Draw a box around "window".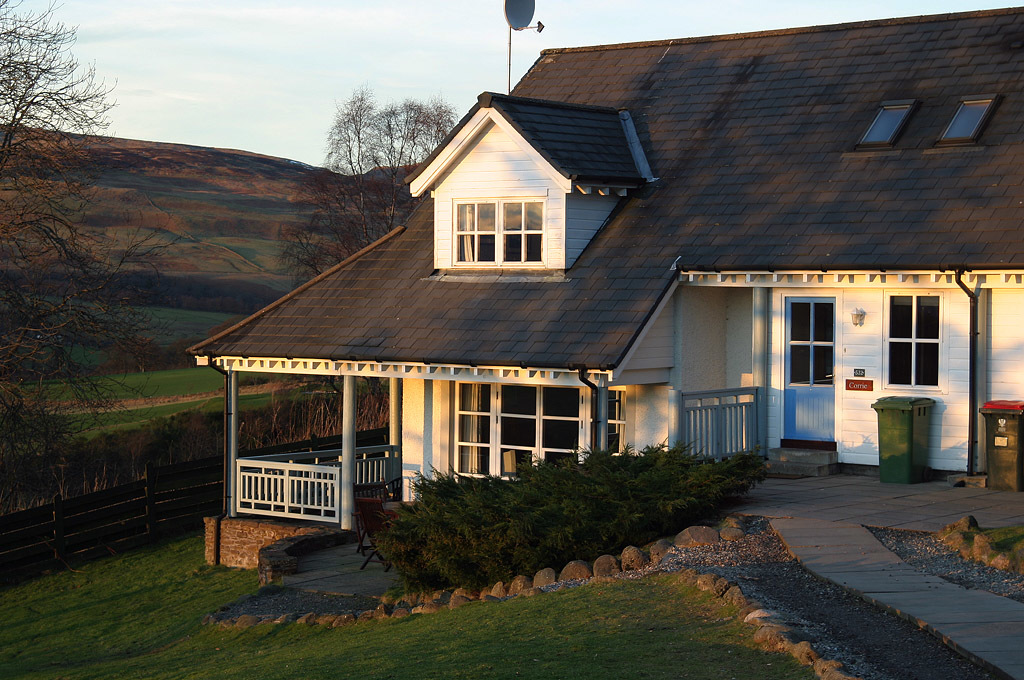
937 95 997 143.
